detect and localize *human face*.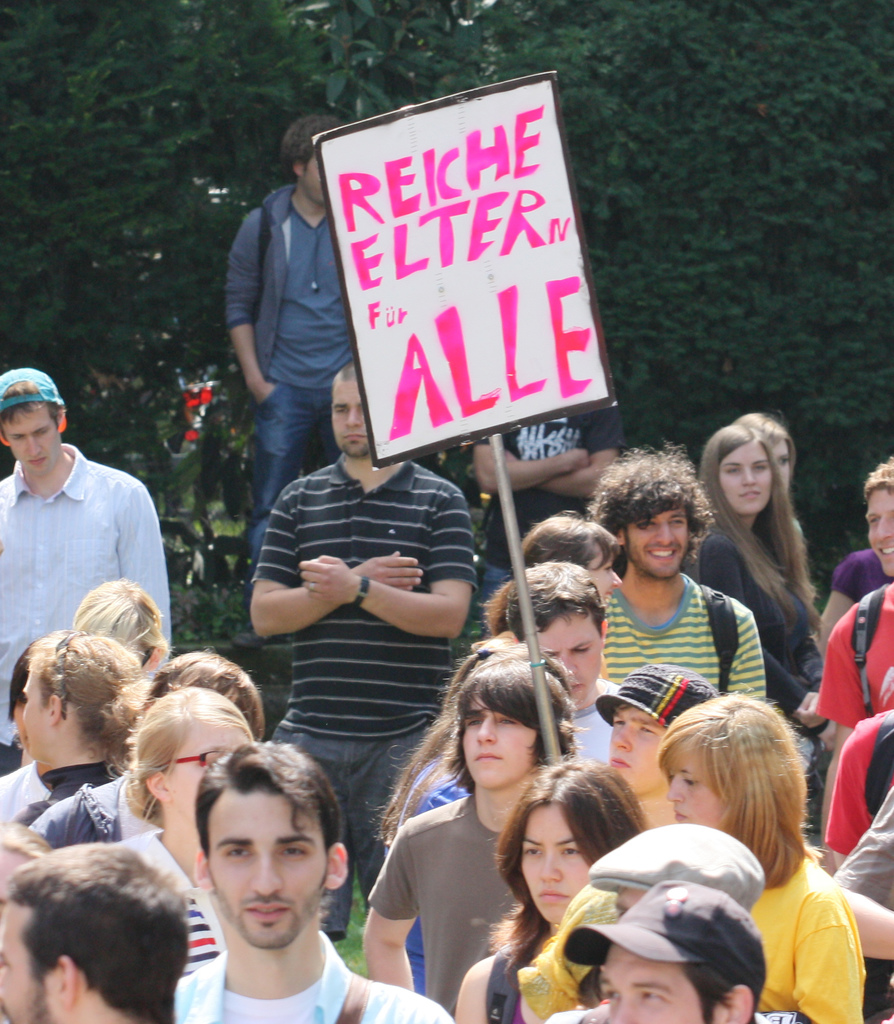
Localized at <bbox>631, 505, 694, 572</bbox>.
